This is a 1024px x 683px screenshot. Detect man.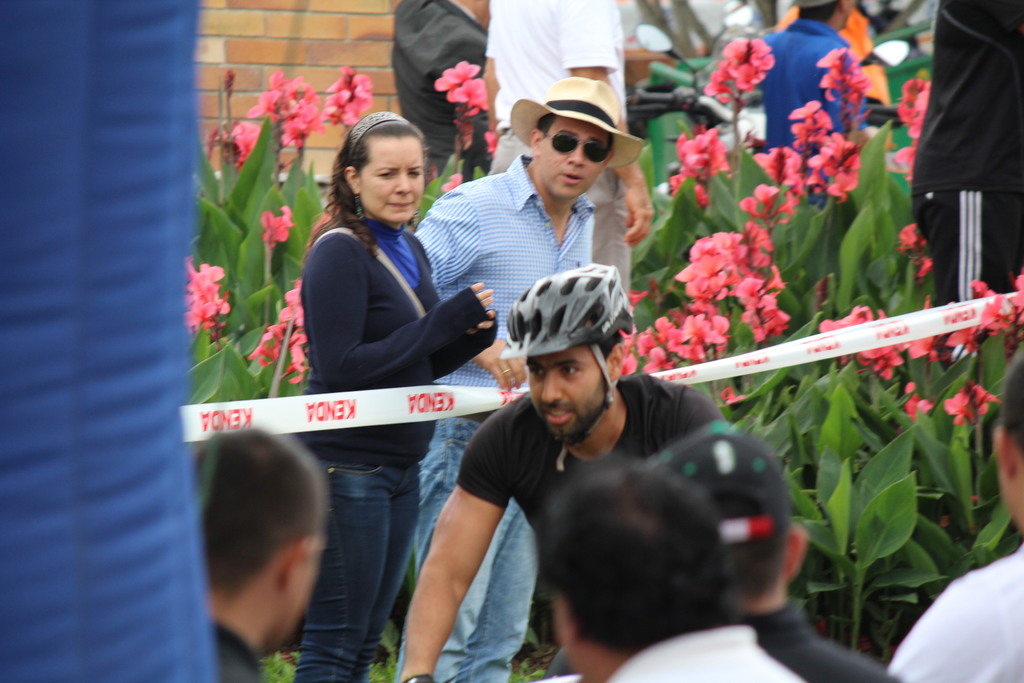
<bbox>404, 270, 719, 682</bbox>.
